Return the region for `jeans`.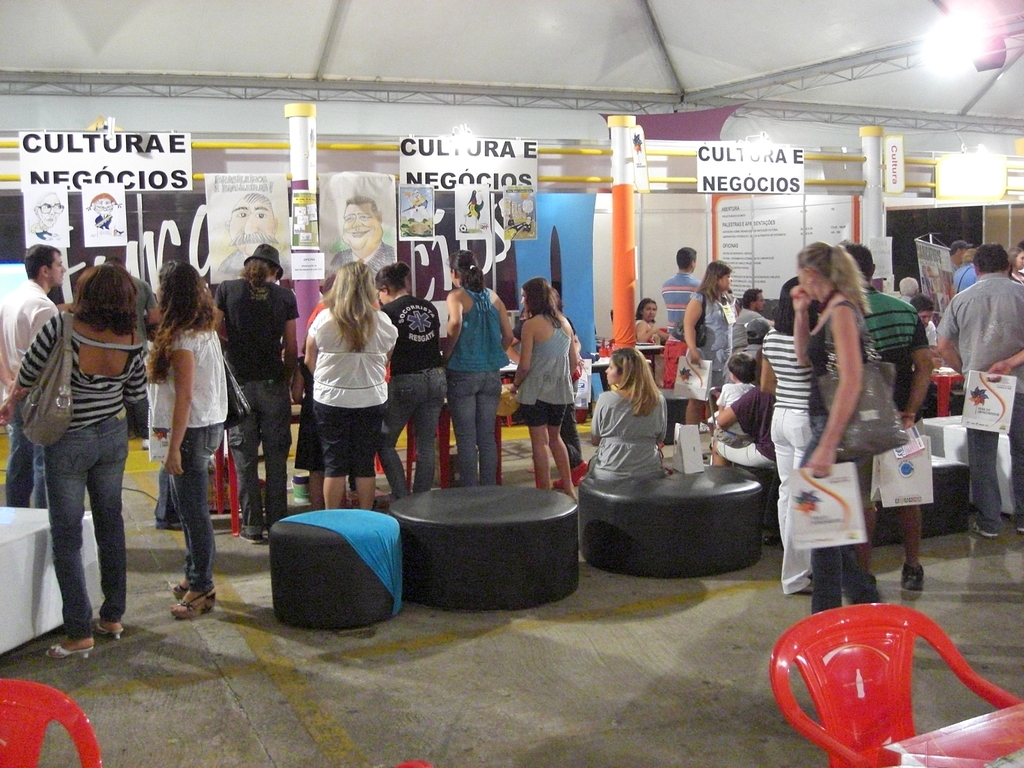
bbox=[968, 392, 1023, 529].
